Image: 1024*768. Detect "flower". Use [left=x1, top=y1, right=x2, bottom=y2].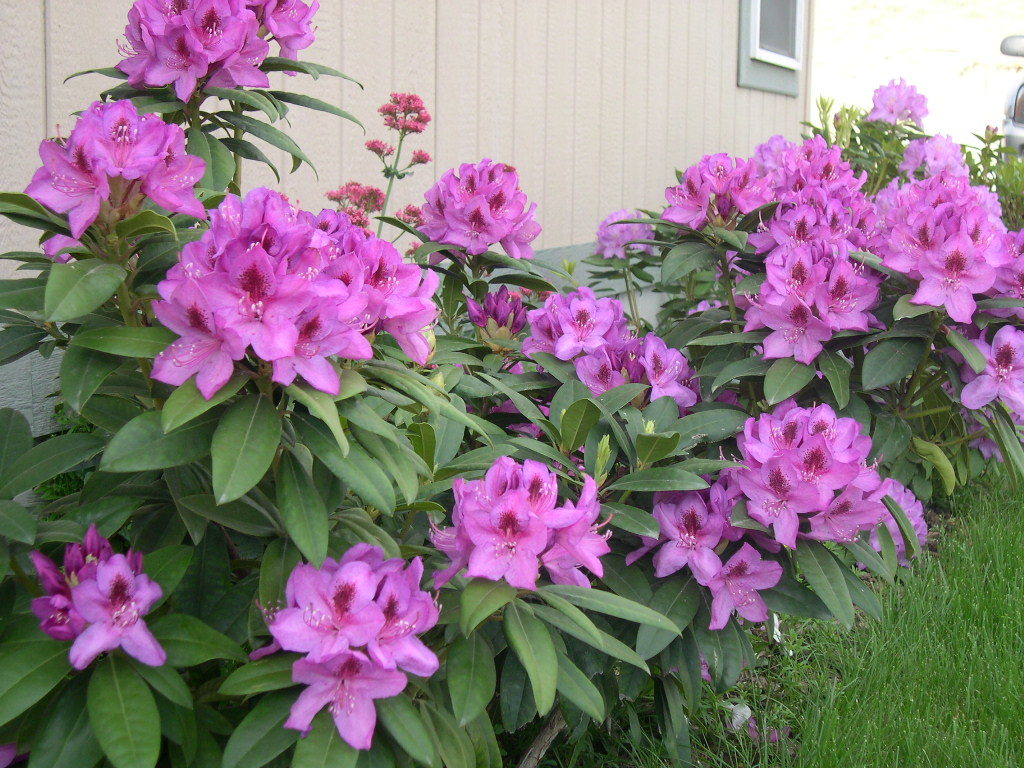
[left=767, top=134, right=864, bottom=231].
